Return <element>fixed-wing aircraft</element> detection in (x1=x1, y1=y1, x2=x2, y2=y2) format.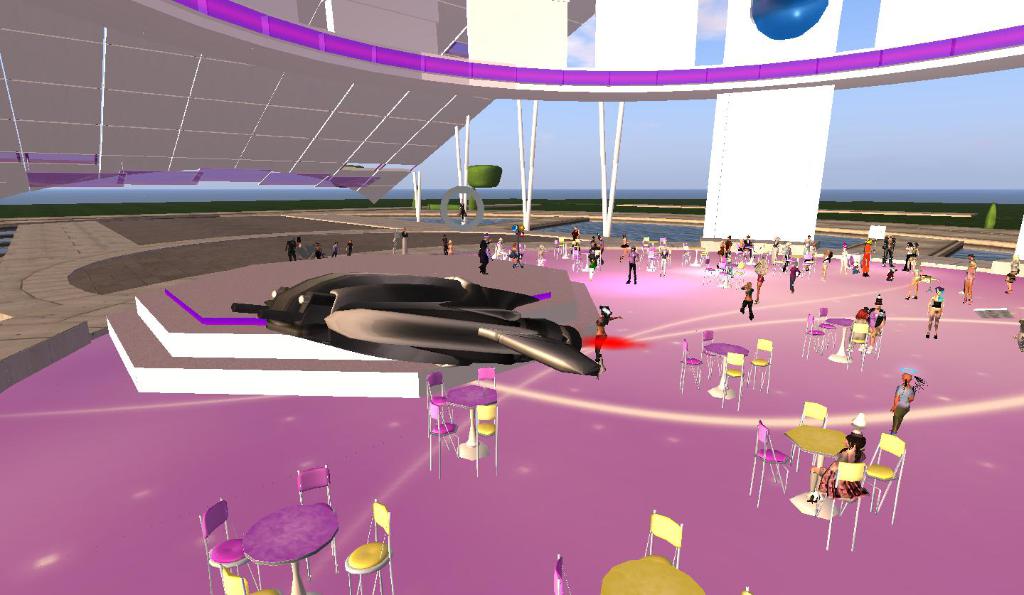
(x1=232, y1=274, x2=602, y2=379).
